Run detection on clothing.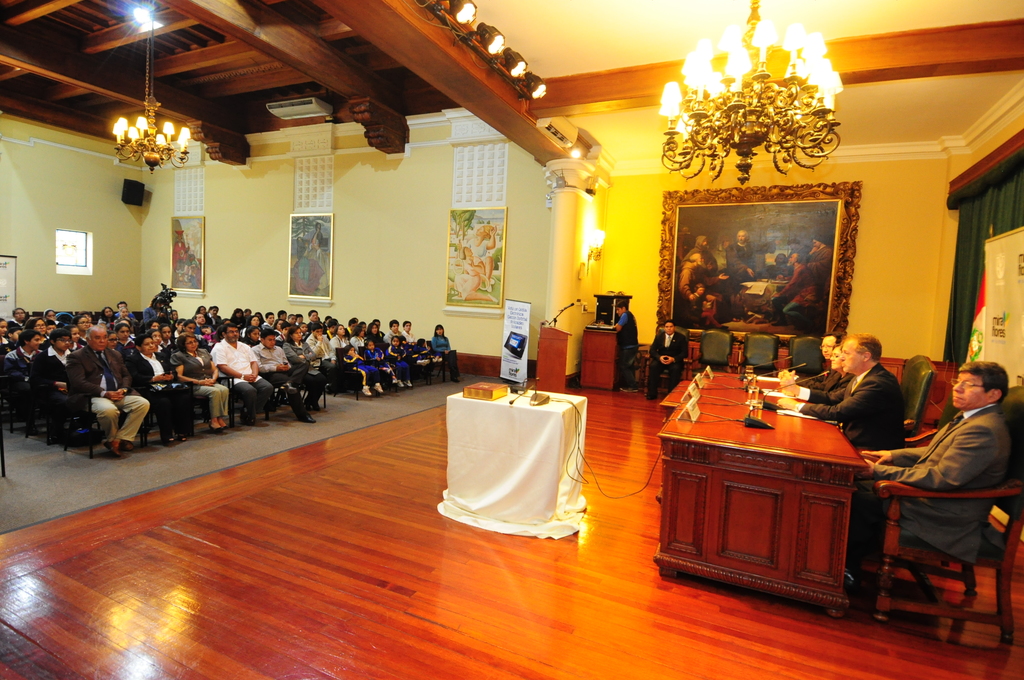
Result: bbox(778, 264, 819, 328).
